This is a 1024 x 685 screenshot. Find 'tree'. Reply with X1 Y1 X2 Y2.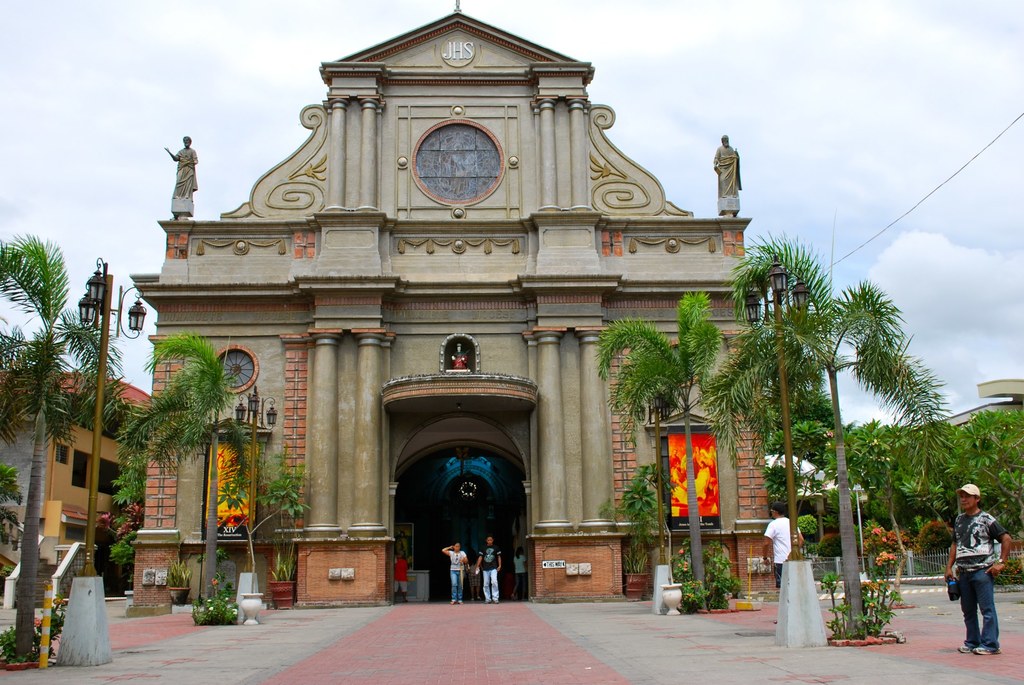
761 464 826 506.
